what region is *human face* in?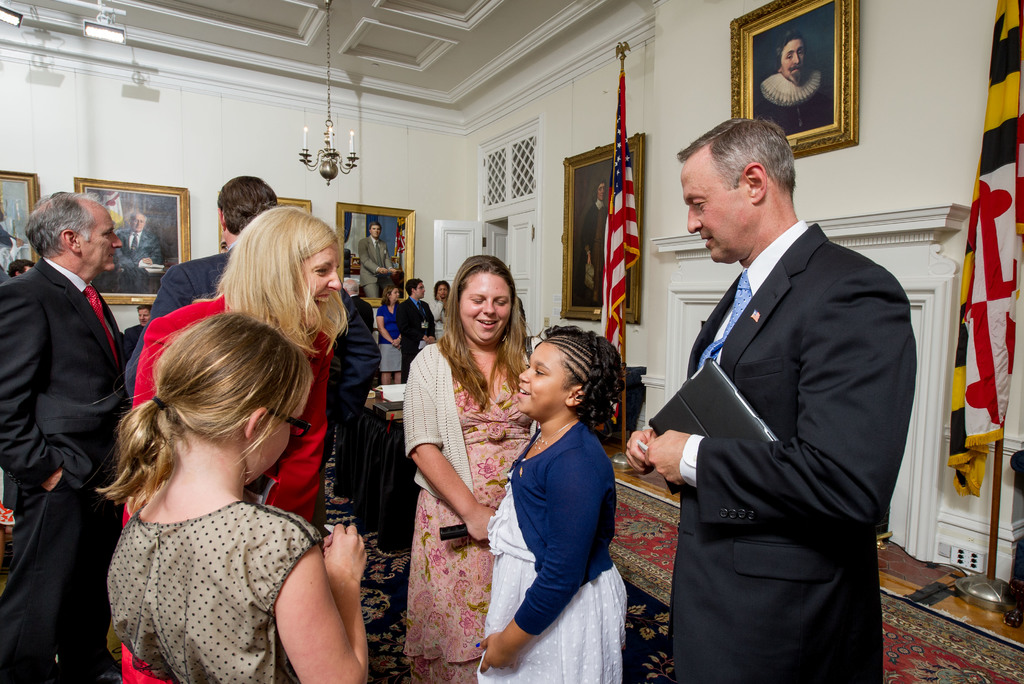
box=[301, 242, 344, 326].
